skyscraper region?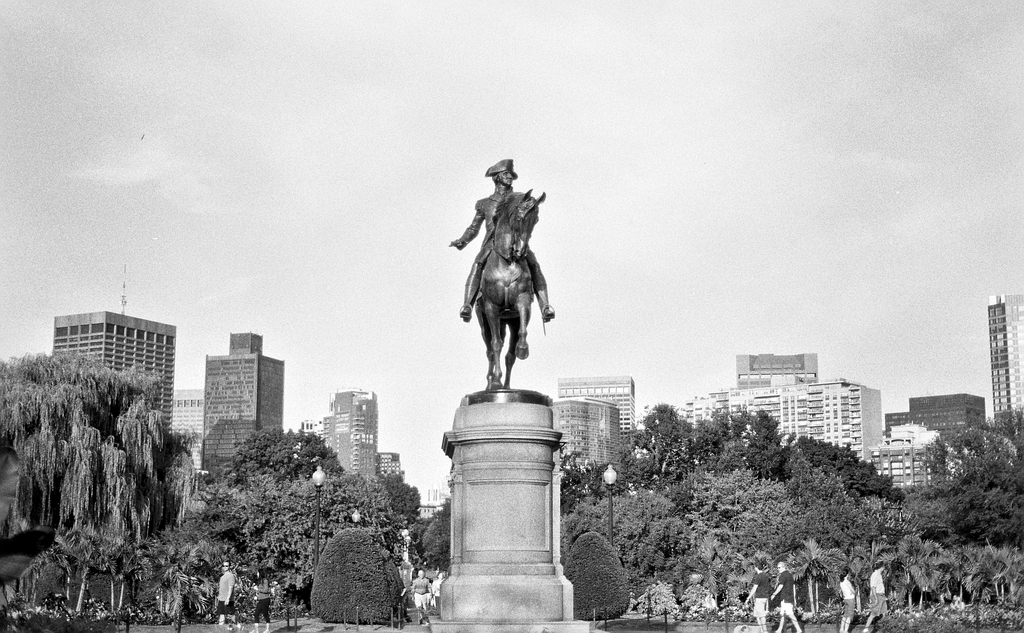
557 374 641 436
